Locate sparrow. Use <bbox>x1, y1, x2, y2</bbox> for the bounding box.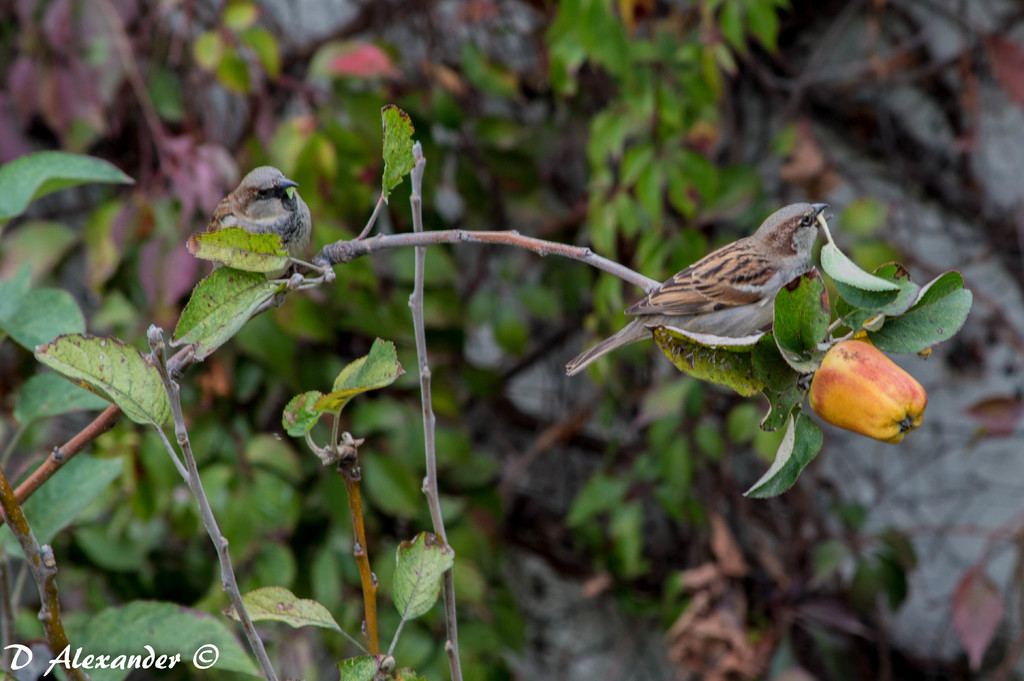
<bbox>566, 204, 829, 375</bbox>.
